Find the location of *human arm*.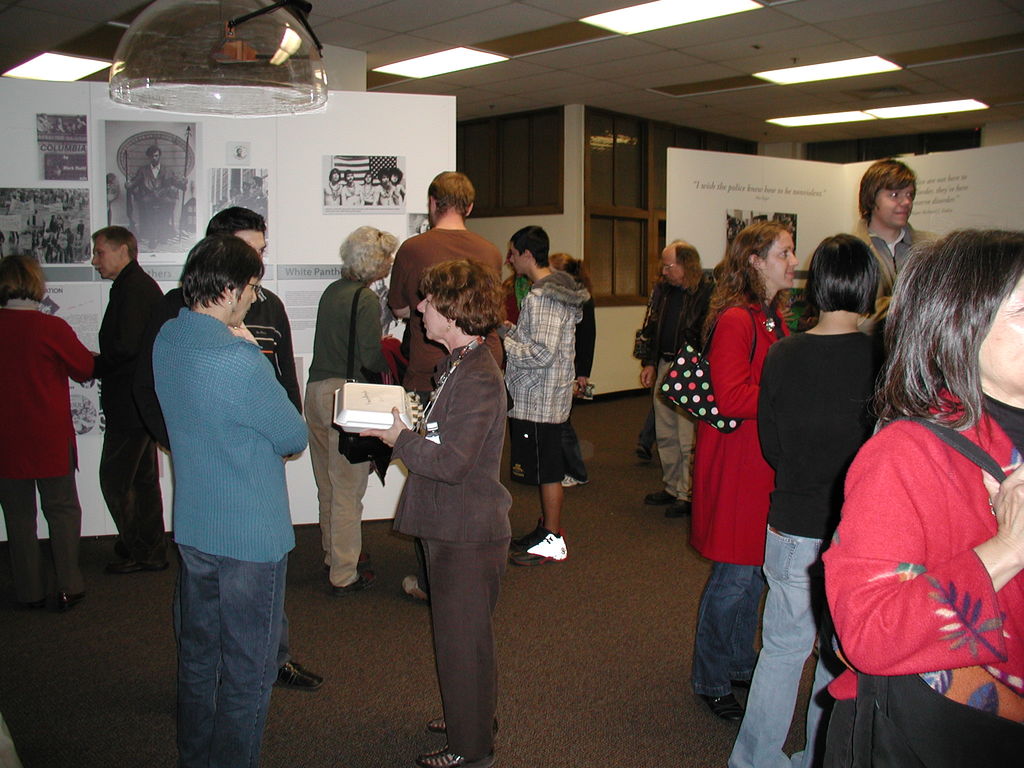
Location: [x1=501, y1=294, x2=558, y2=369].
